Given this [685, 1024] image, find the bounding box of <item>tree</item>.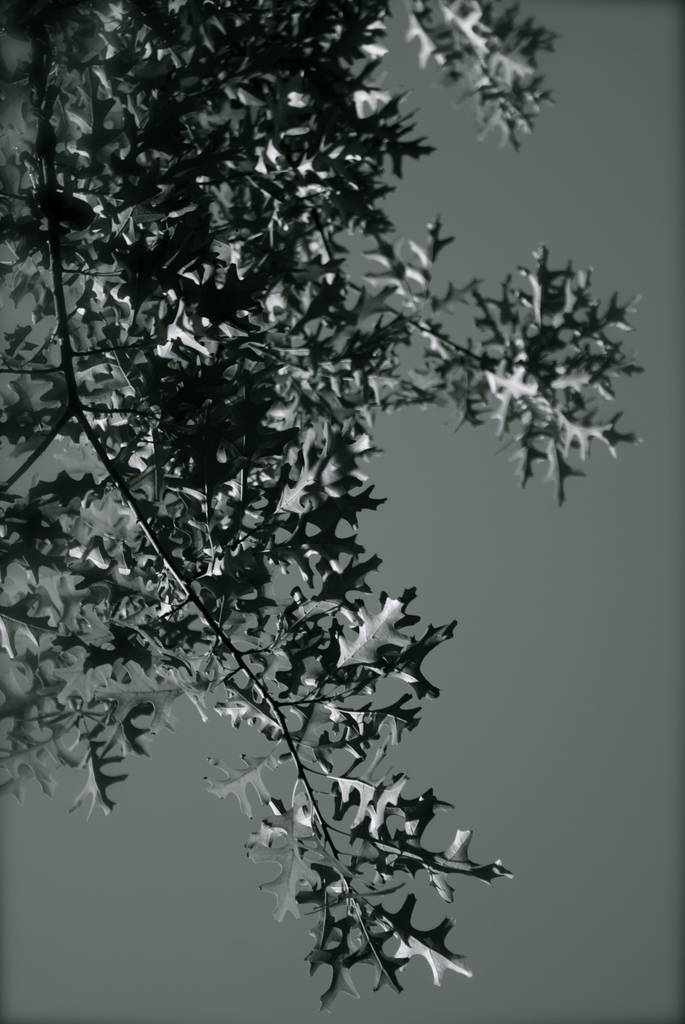
(left=11, top=29, right=593, bottom=1023).
